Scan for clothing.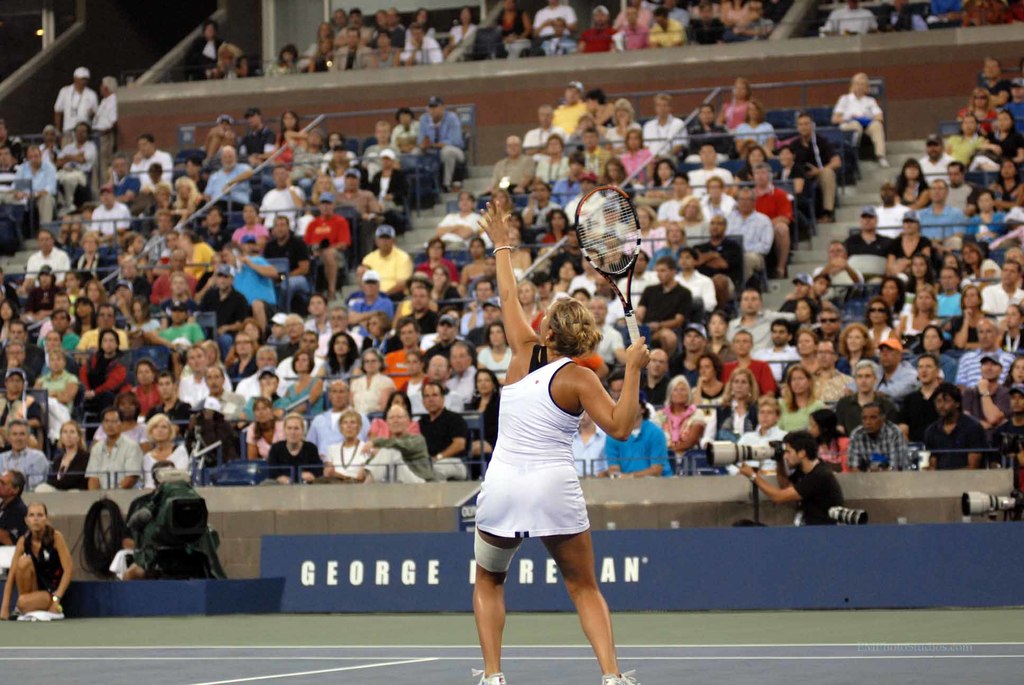
Scan result: bbox(326, 362, 363, 378).
